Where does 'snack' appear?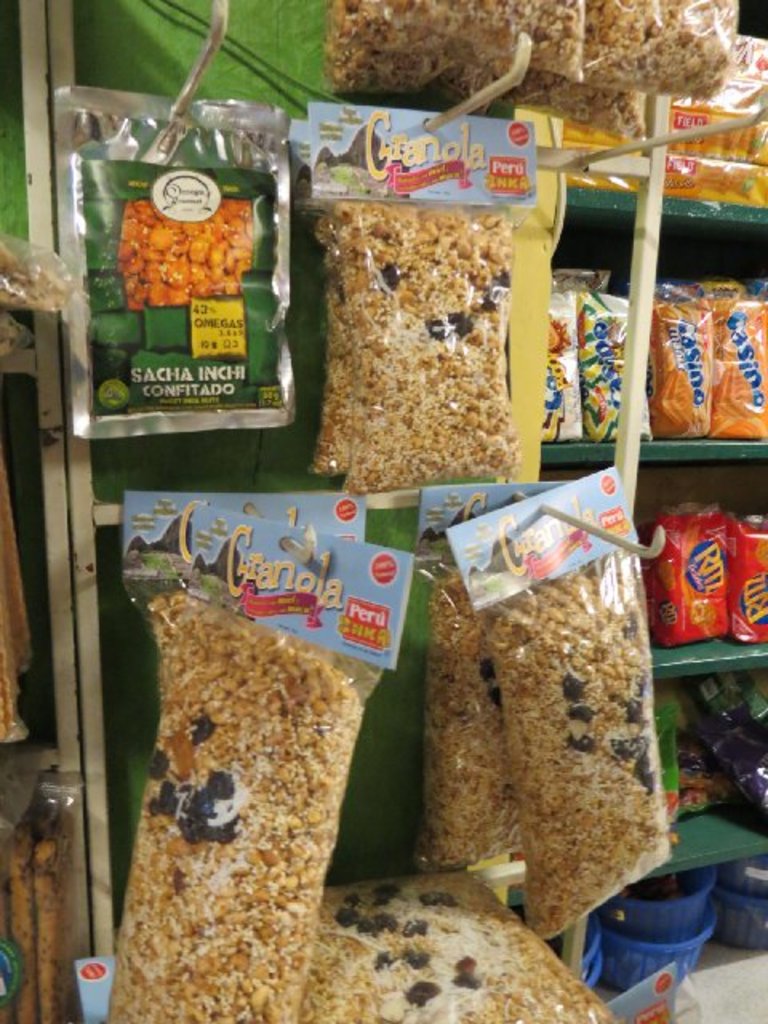
Appears at left=478, top=562, right=670, bottom=942.
